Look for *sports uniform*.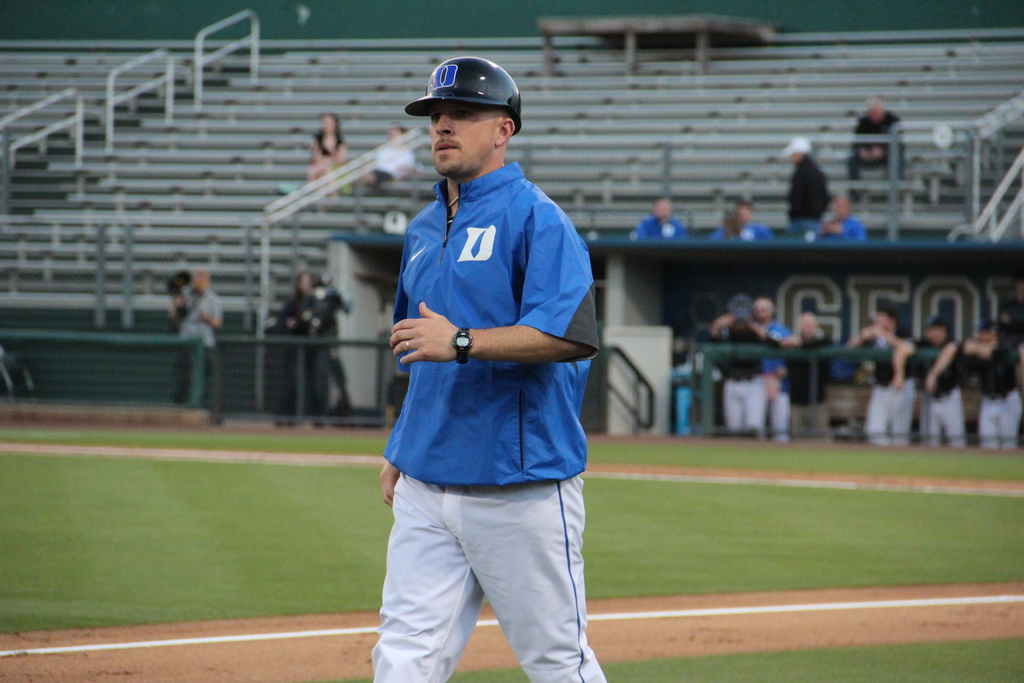
Found: left=378, top=59, right=602, bottom=682.
